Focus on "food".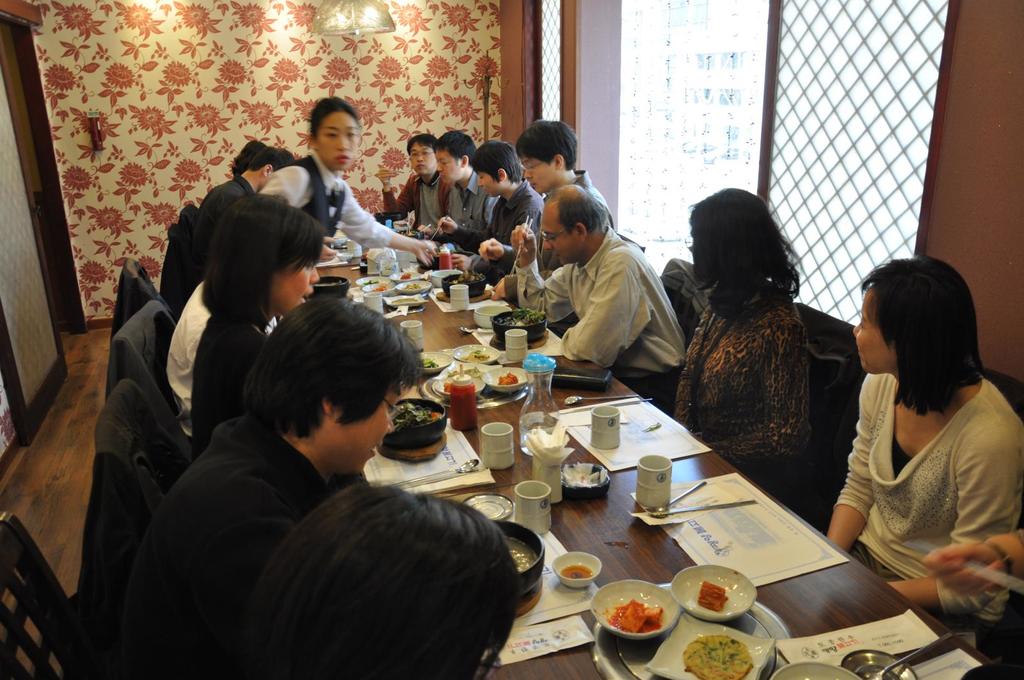
Focused at [left=496, top=310, right=540, bottom=325].
